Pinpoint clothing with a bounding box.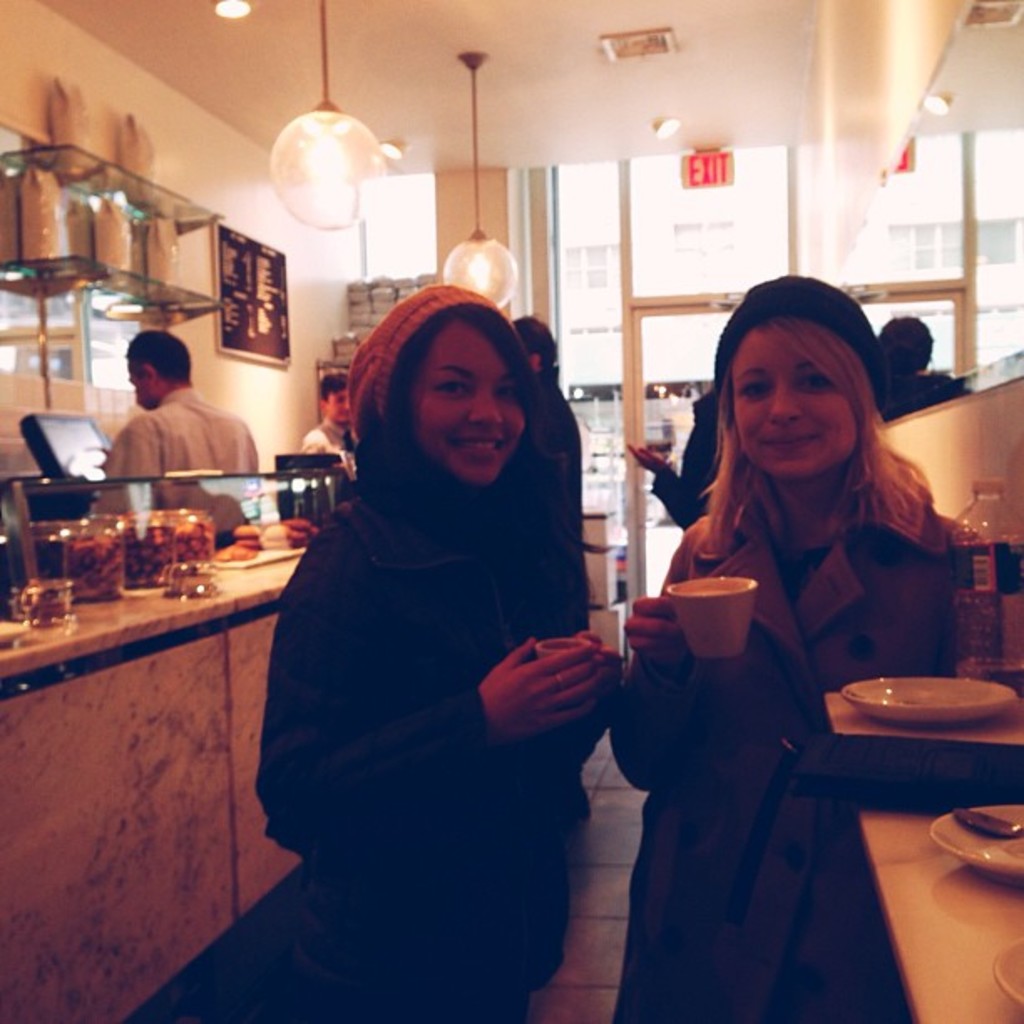
crop(300, 413, 356, 474).
